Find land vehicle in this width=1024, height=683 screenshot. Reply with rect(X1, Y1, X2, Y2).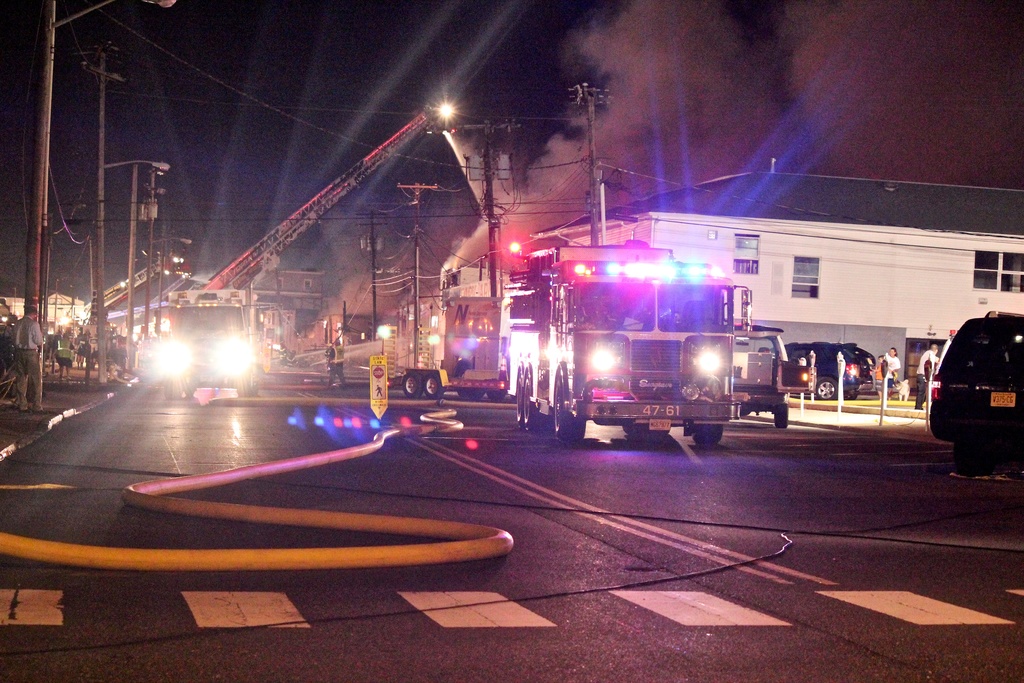
rect(780, 340, 868, 401).
